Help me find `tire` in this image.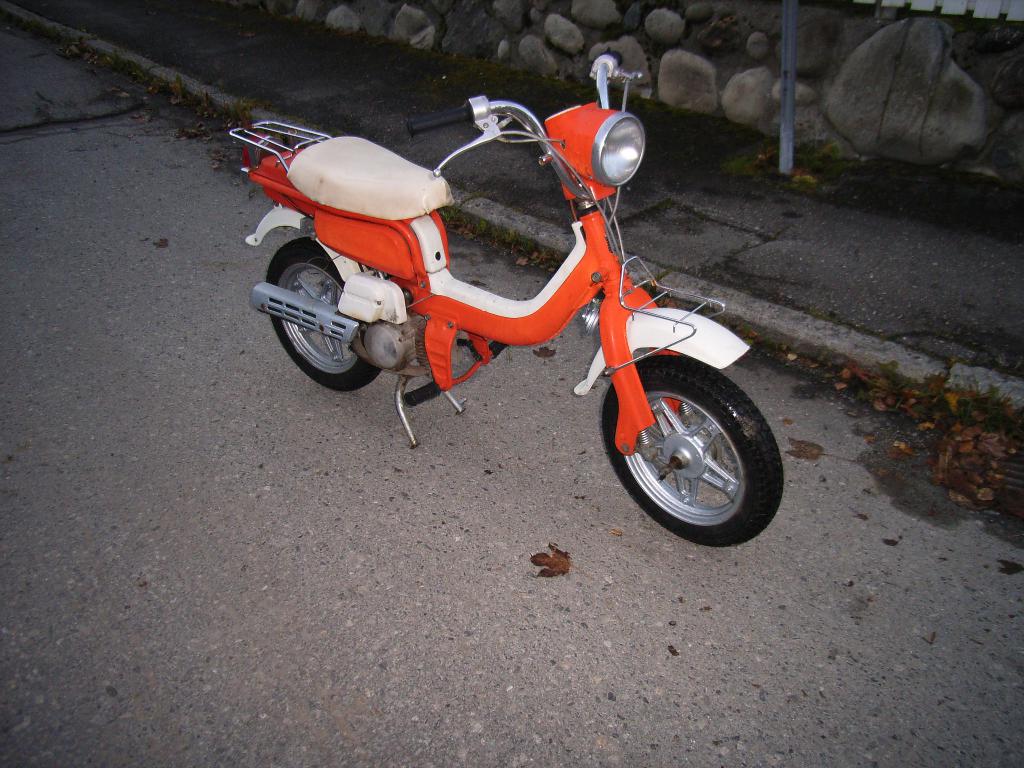
Found it: x1=267 y1=238 x2=382 y2=391.
